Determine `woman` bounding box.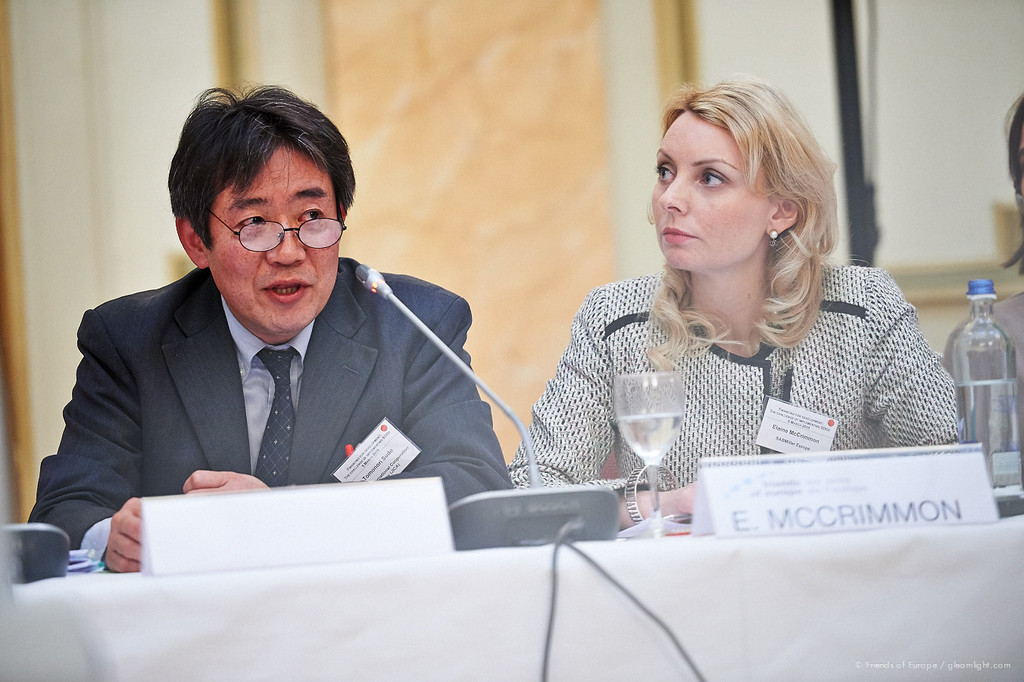
Determined: {"x1": 520, "y1": 76, "x2": 960, "y2": 516}.
